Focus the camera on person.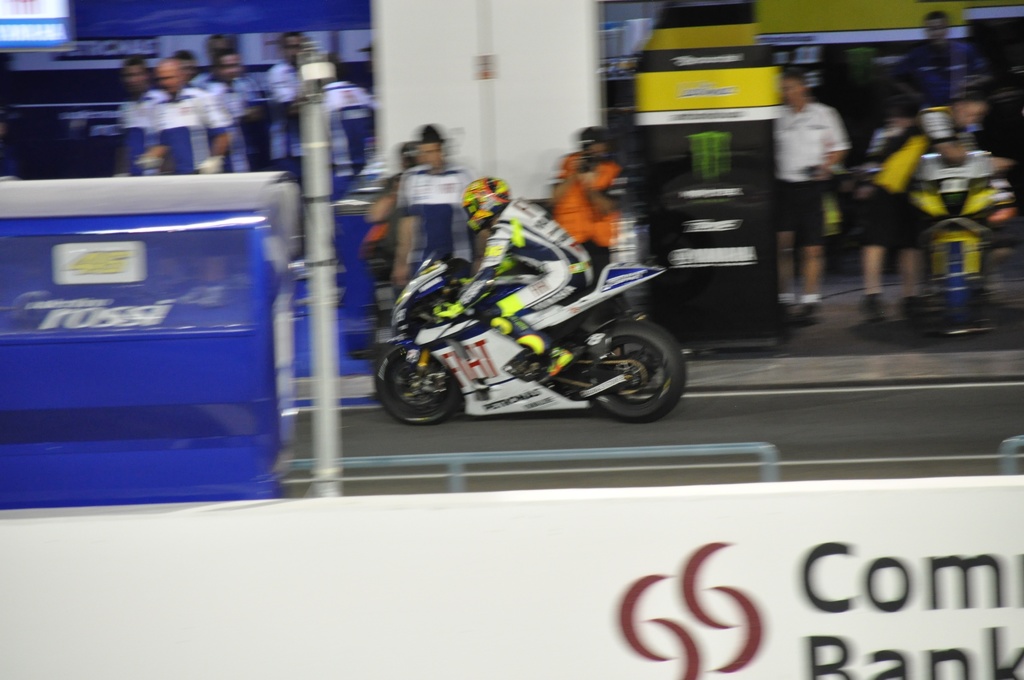
Focus region: rect(769, 63, 852, 327).
